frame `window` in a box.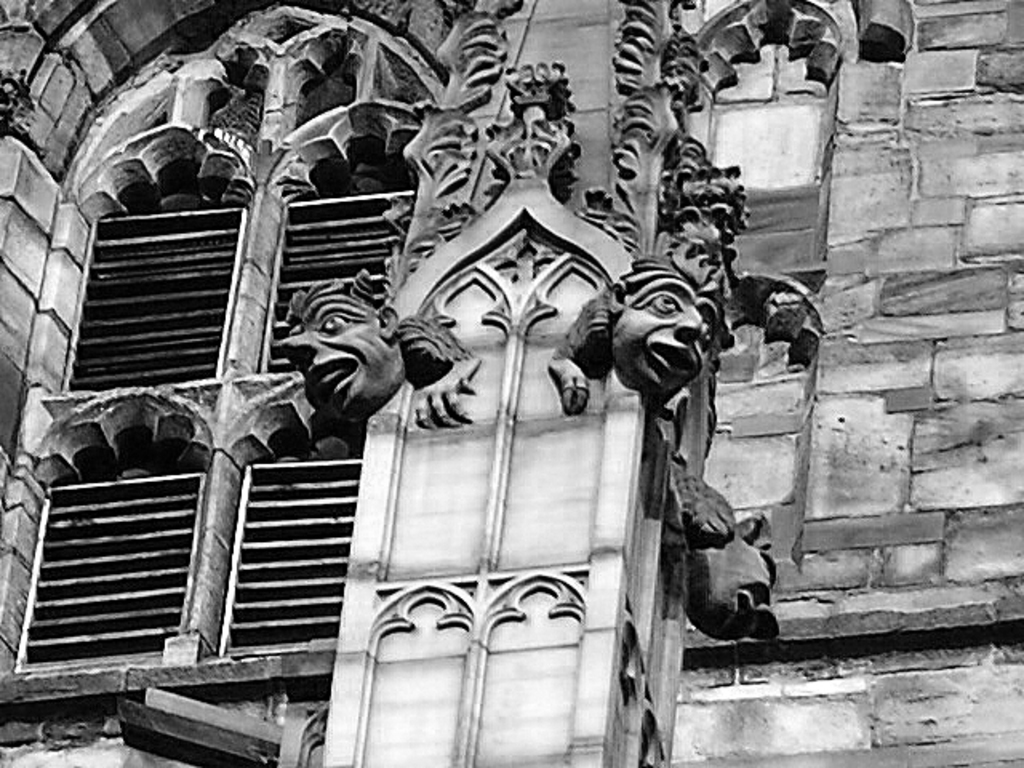
21/472/200/670.
